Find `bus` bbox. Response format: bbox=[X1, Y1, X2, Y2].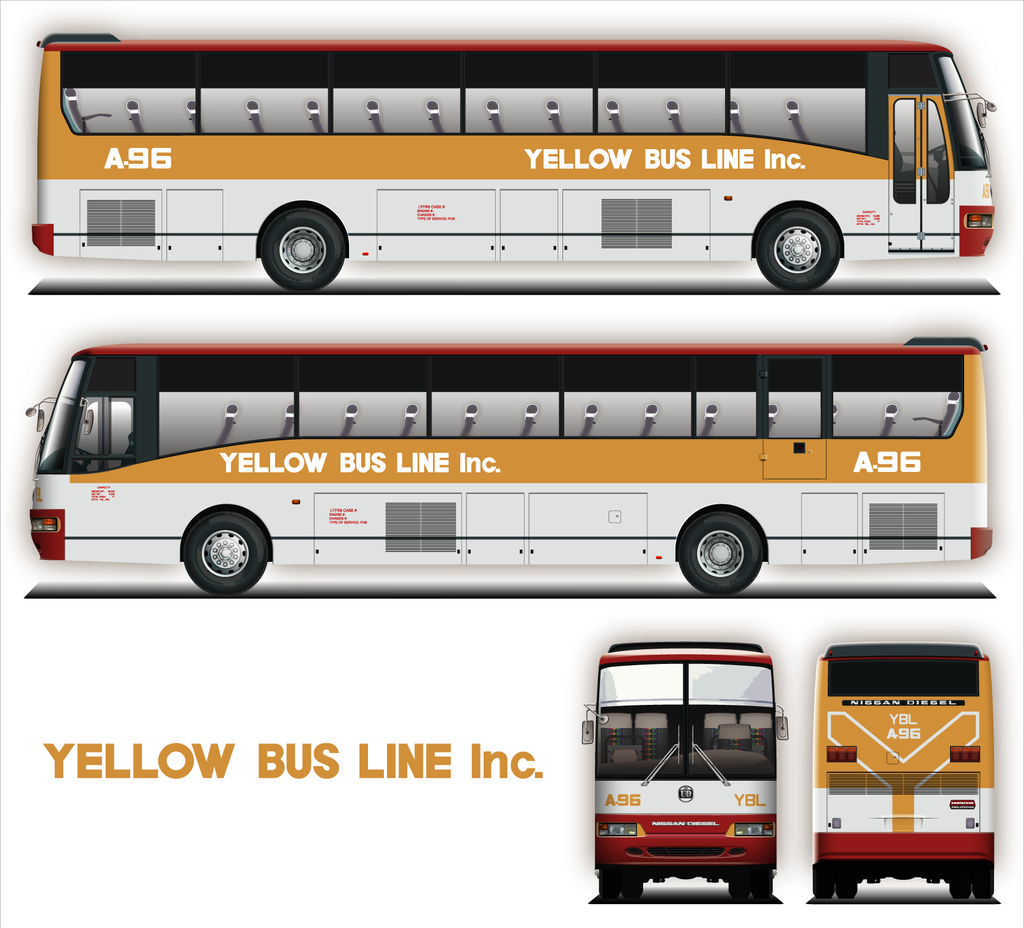
bbox=[574, 636, 788, 904].
